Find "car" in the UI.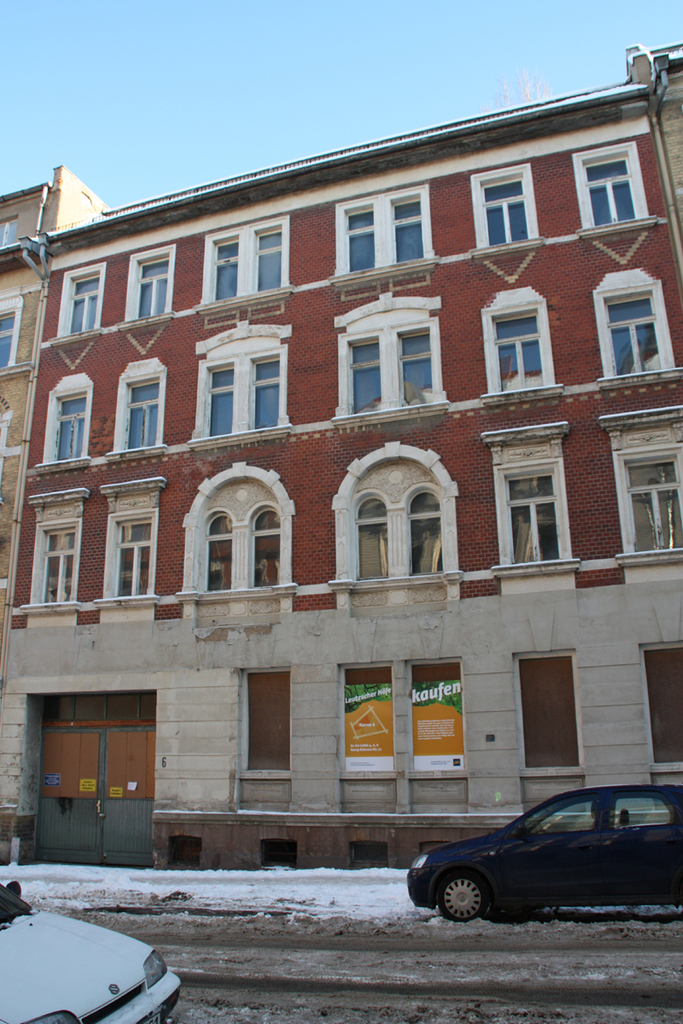
UI element at BBox(392, 771, 678, 924).
